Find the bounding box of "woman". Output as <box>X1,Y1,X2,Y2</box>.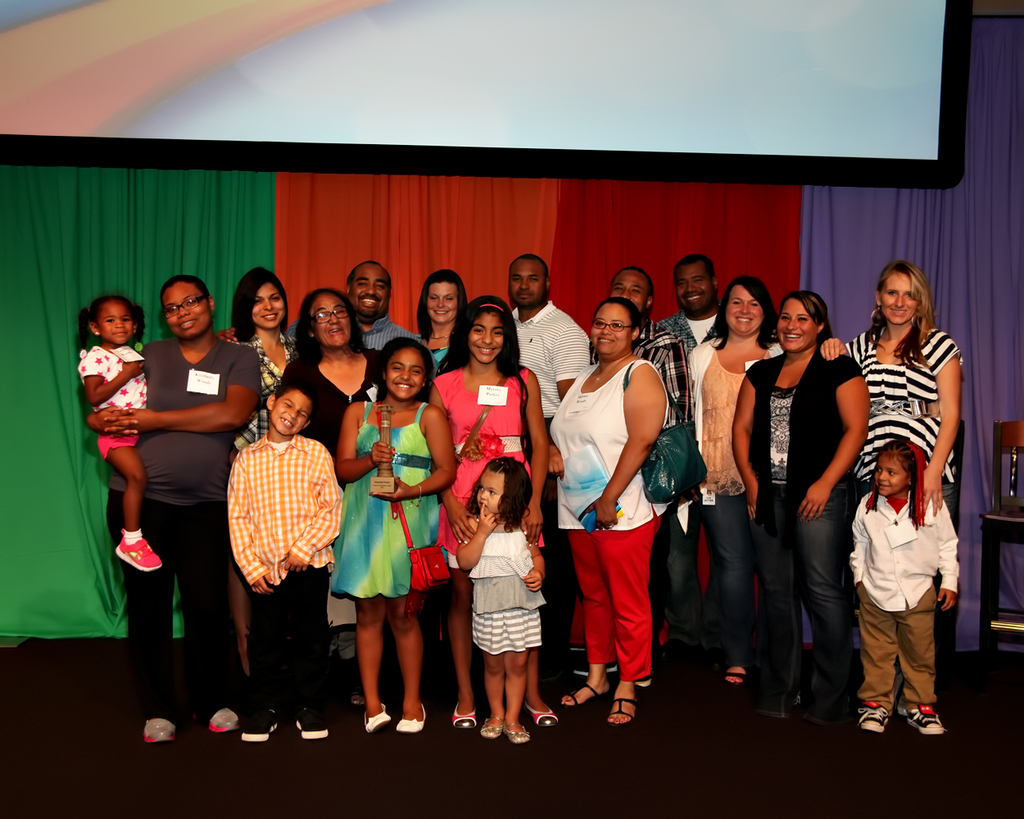
<box>275,287,387,710</box>.
